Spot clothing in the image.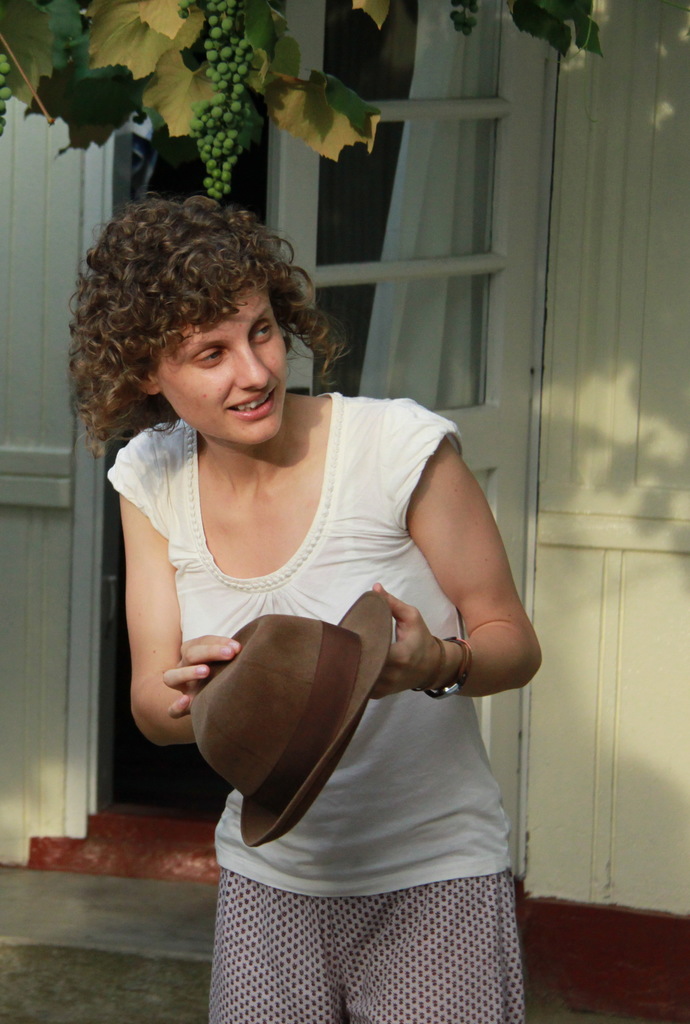
clothing found at (left=148, top=410, right=526, bottom=983).
